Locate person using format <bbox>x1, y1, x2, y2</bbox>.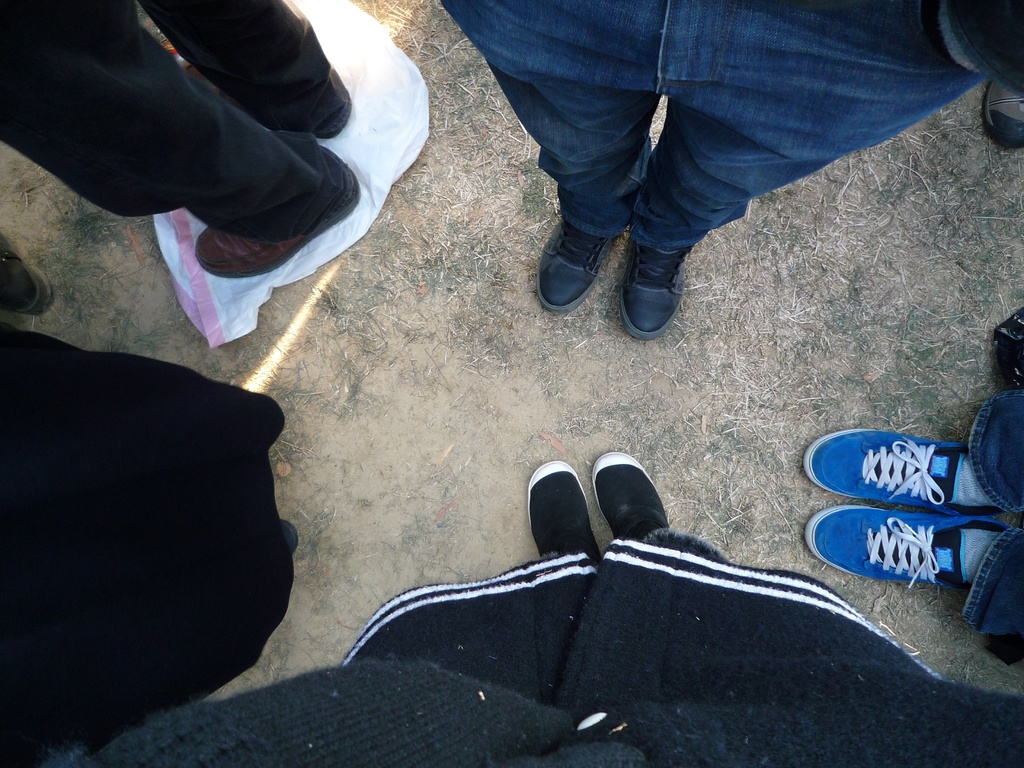
<bbox>0, 0, 359, 280</bbox>.
